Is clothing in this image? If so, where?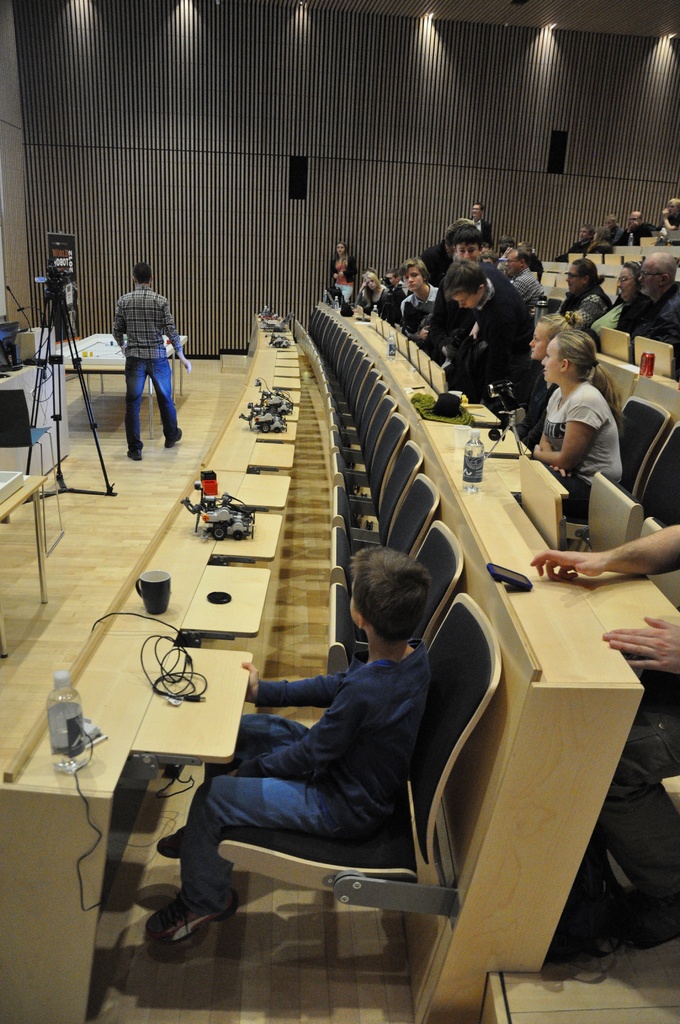
Yes, at left=113, top=278, right=181, bottom=452.
